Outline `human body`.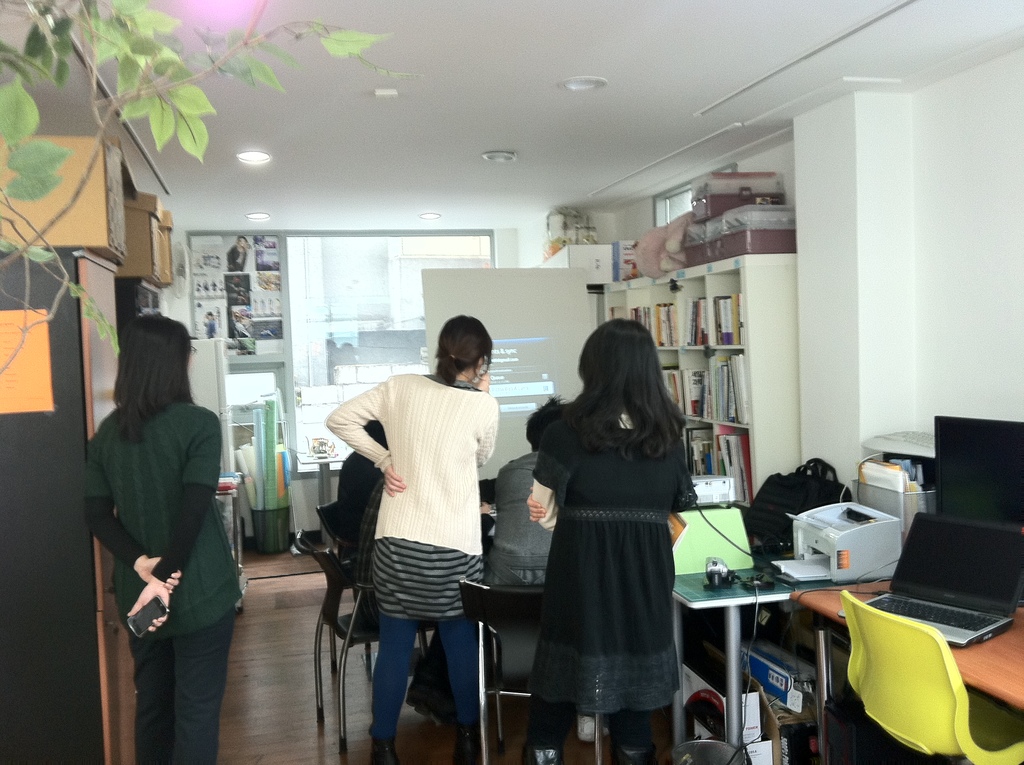
Outline: BBox(518, 316, 699, 764).
